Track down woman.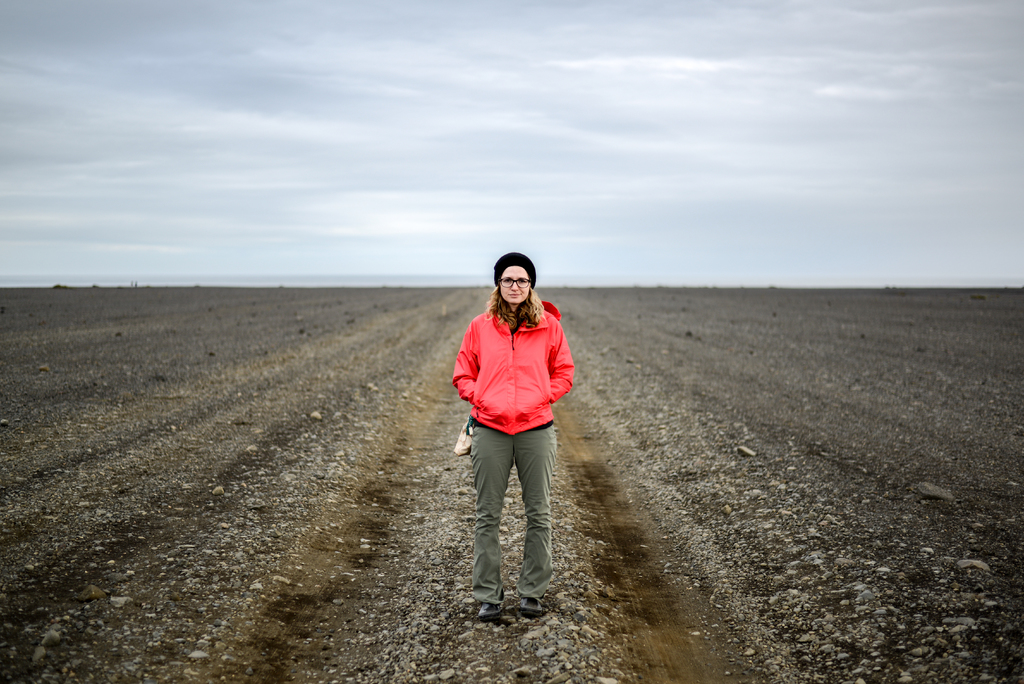
Tracked to select_region(440, 258, 579, 621).
